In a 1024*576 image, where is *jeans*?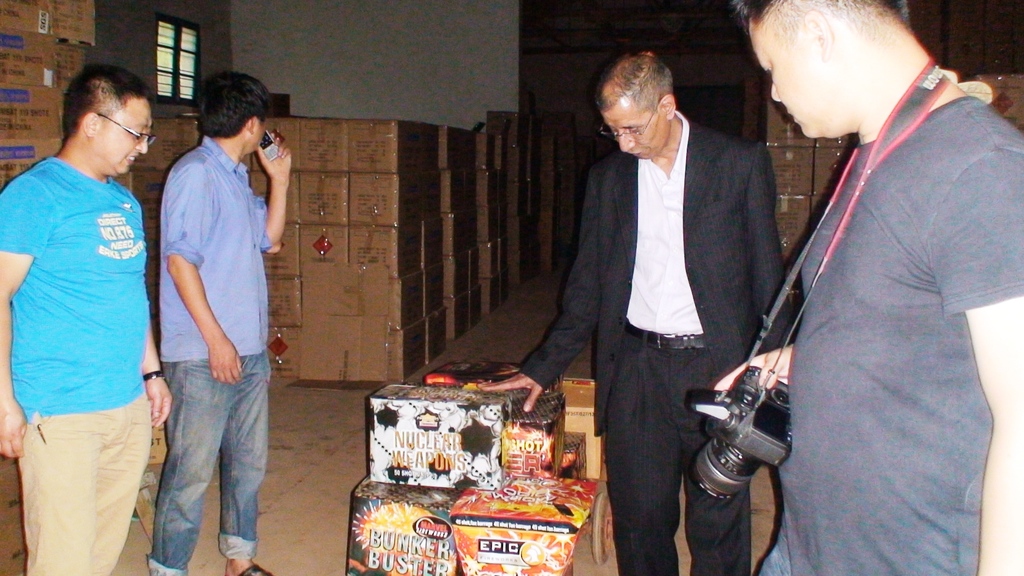
bbox(756, 528, 797, 575).
